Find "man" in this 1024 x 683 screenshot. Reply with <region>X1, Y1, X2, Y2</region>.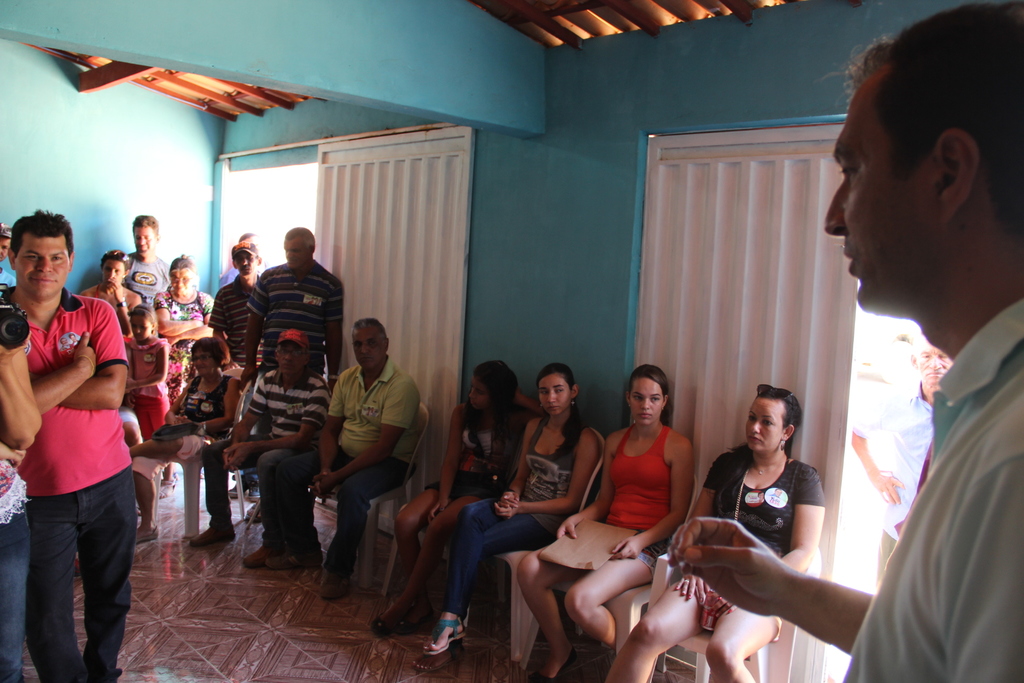
<region>191, 325, 337, 576</region>.
